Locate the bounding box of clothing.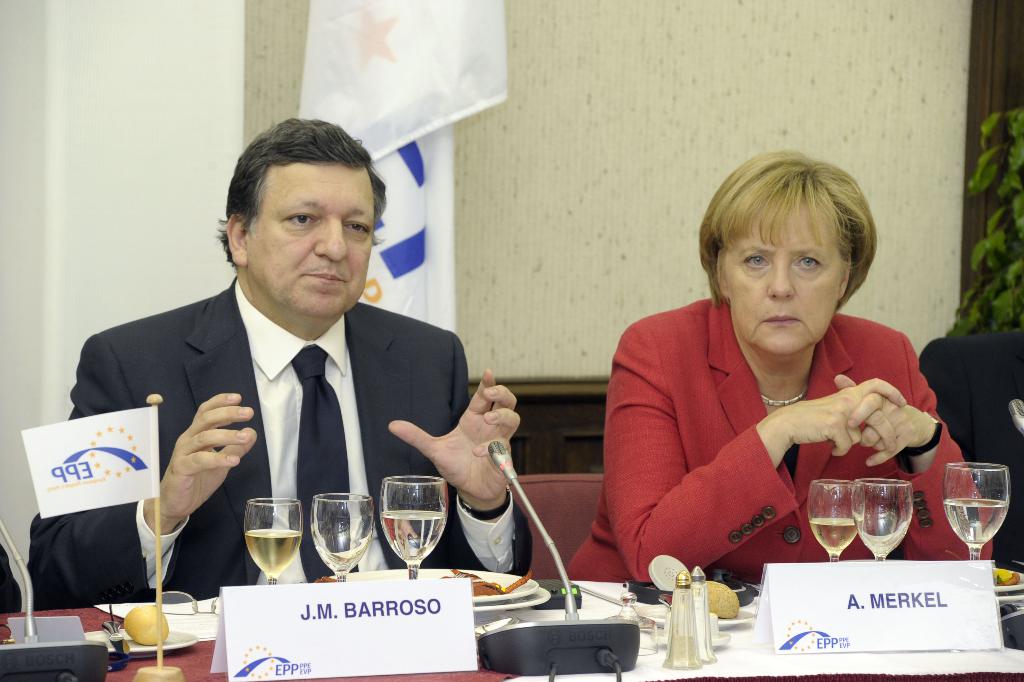
Bounding box: [0,537,18,615].
